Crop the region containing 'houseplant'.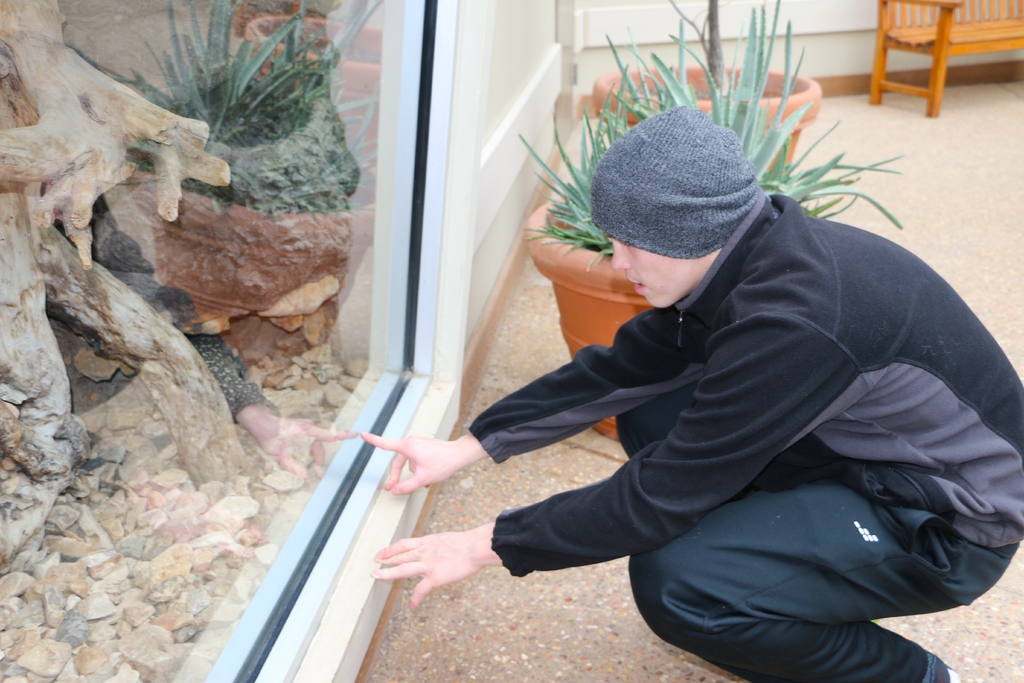
Crop region: <bbox>593, 0, 828, 178</bbox>.
